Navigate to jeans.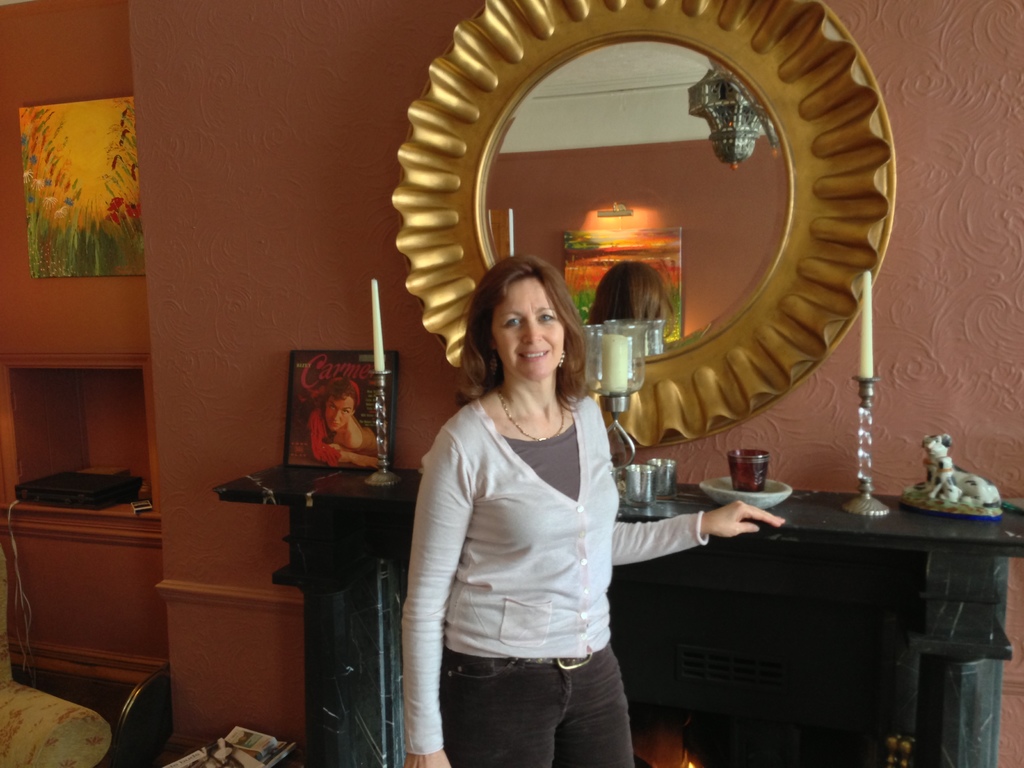
Navigation target: (x1=439, y1=650, x2=641, y2=767).
